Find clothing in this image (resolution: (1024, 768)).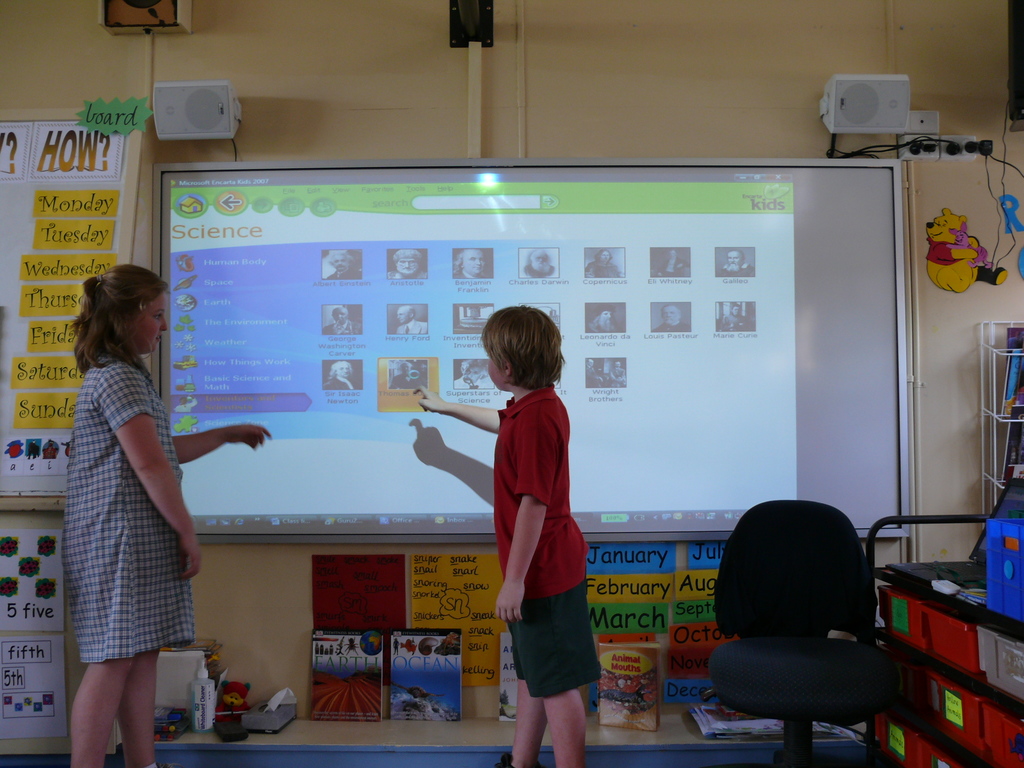
bbox=(650, 254, 693, 278).
